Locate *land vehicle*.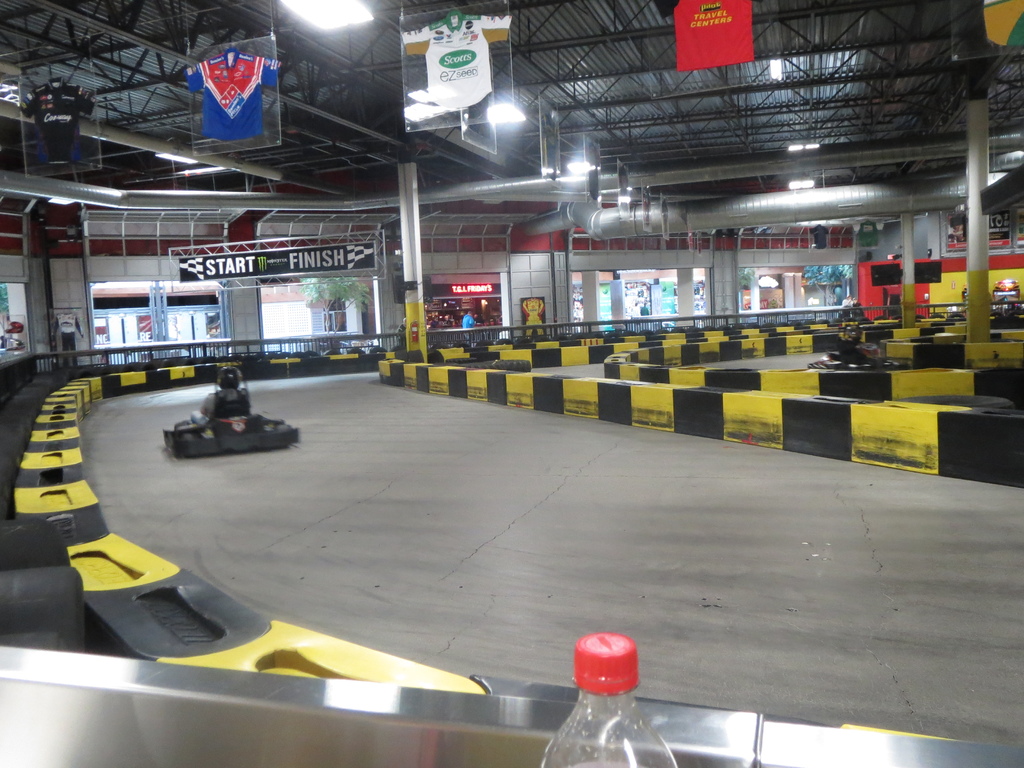
Bounding box: region(159, 410, 308, 463).
